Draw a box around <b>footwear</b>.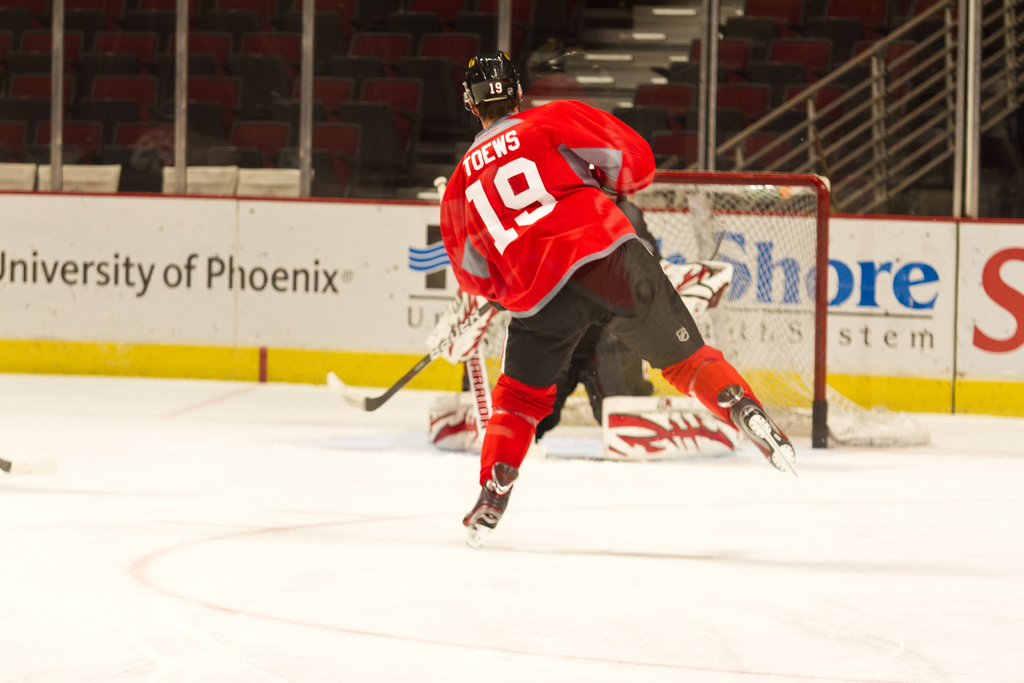
x1=604 y1=386 x2=746 y2=459.
